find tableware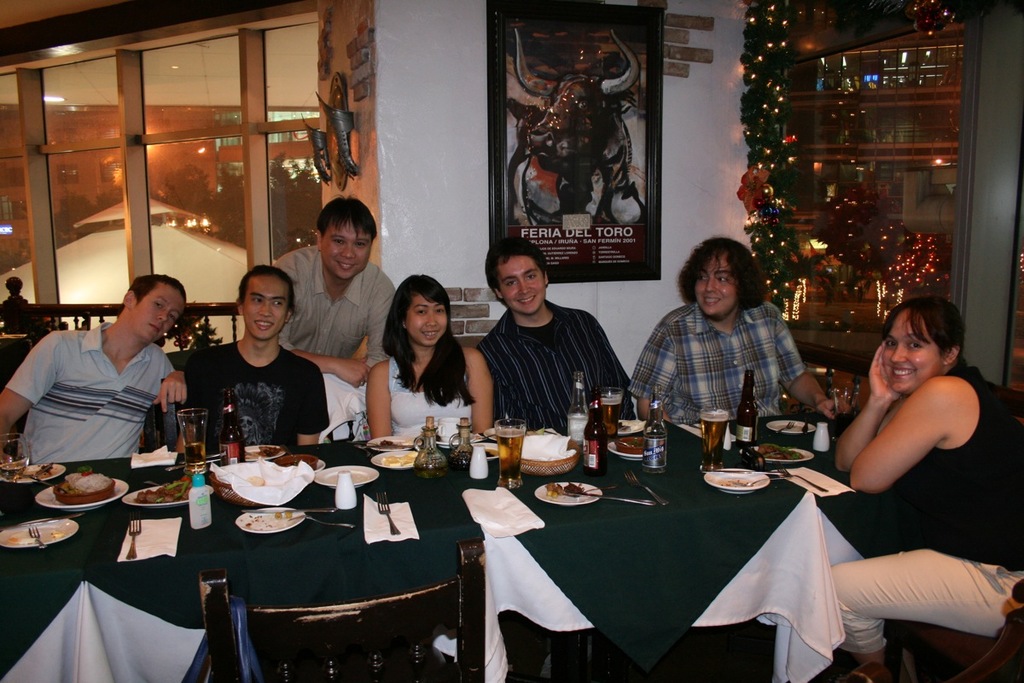
bbox(600, 389, 619, 433)
